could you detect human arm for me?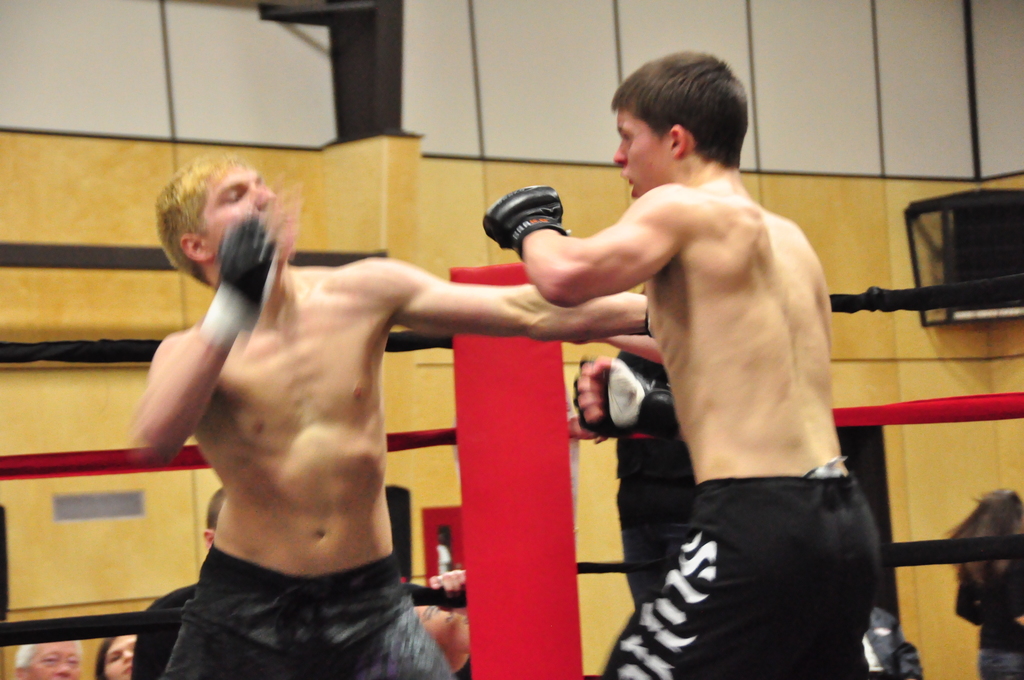
Detection result: (600, 329, 672, 355).
